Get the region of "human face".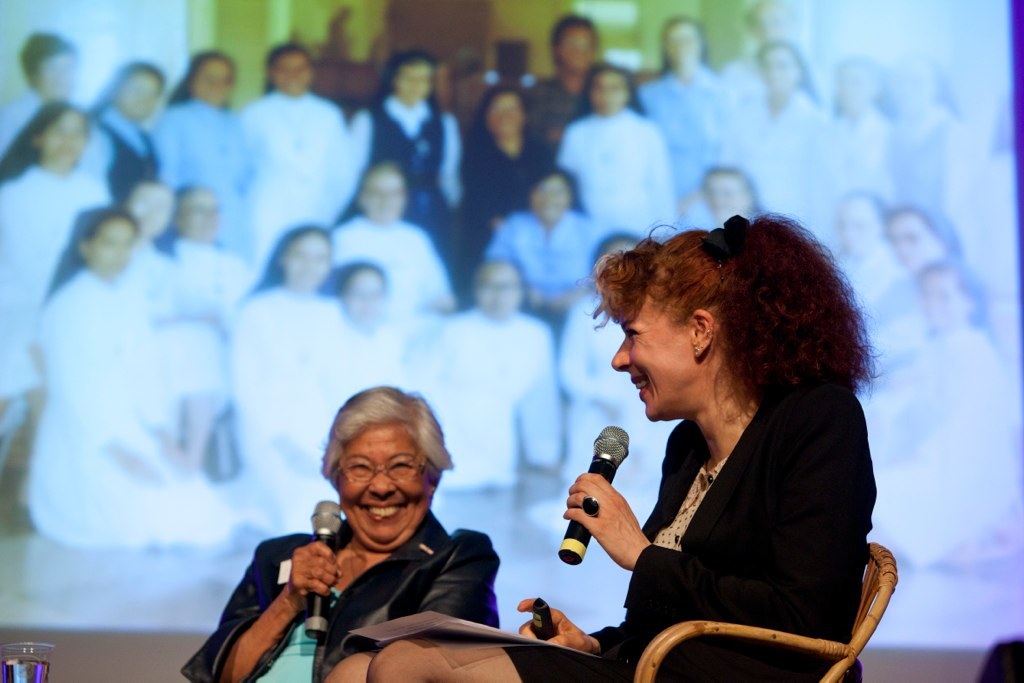
rect(840, 199, 880, 257).
